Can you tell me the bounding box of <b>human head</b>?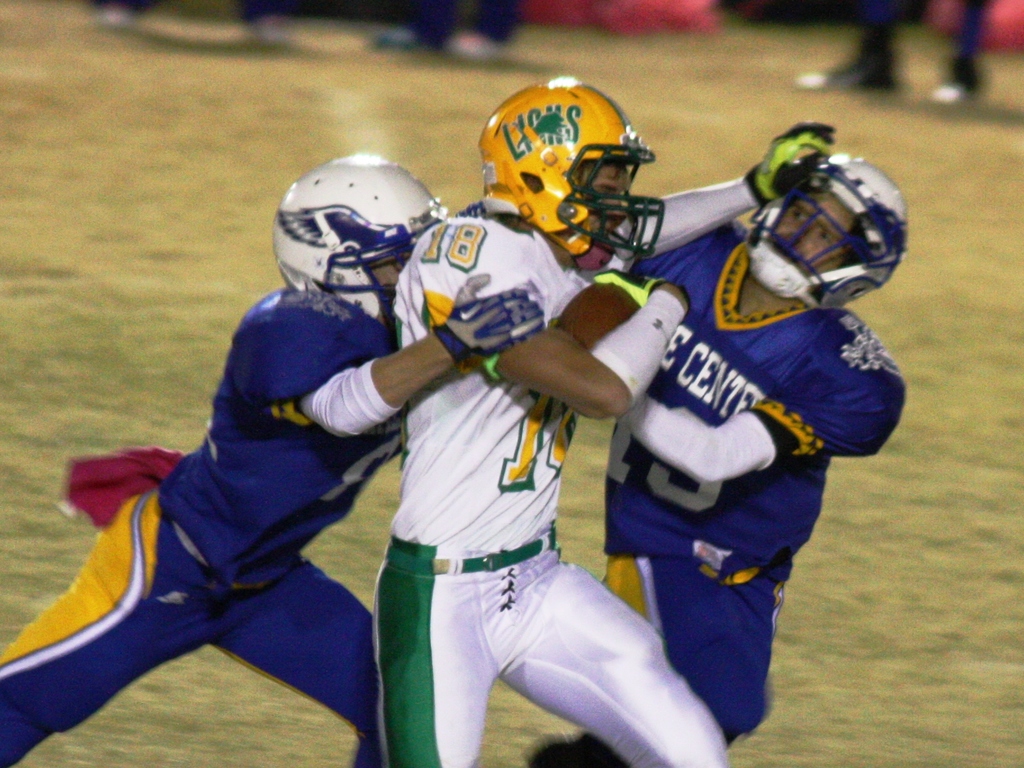
[267, 148, 449, 327].
